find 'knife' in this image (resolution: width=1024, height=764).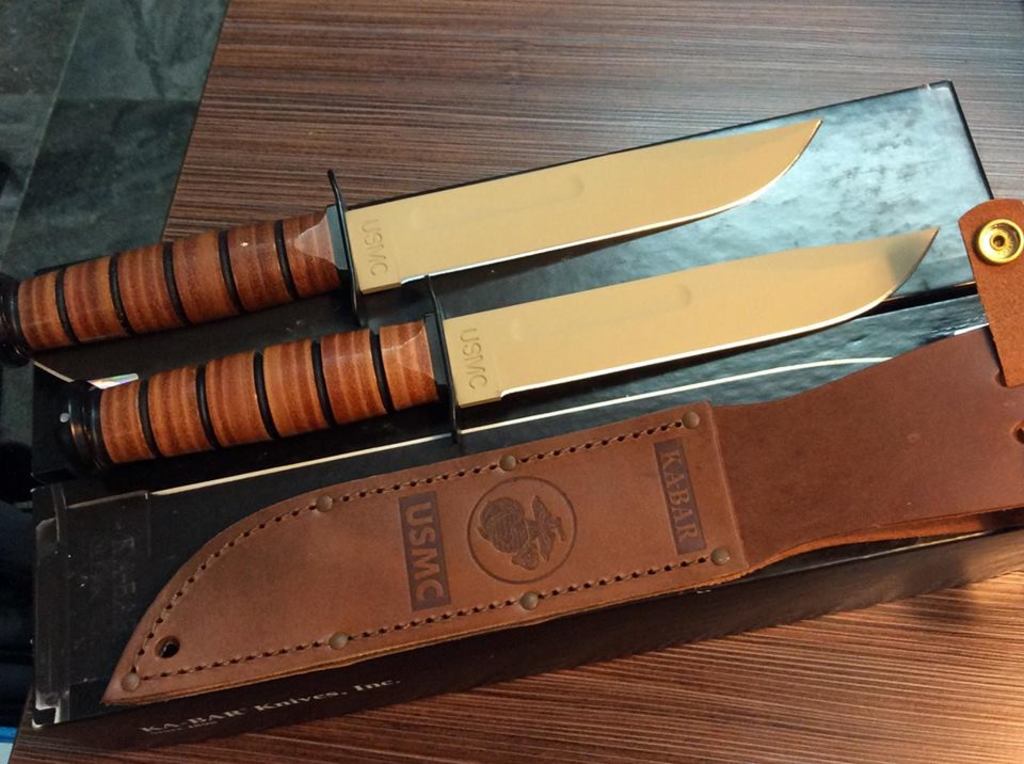
[x1=0, y1=116, x2=822, y2=369].
